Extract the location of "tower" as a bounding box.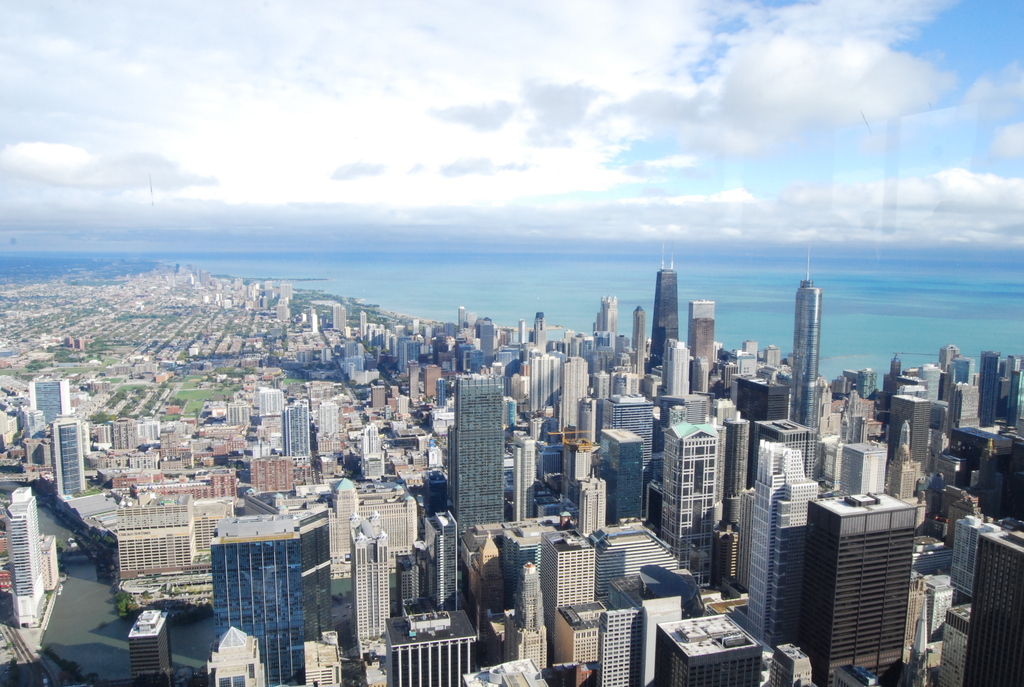
locate(345, 517, 387, 652).
